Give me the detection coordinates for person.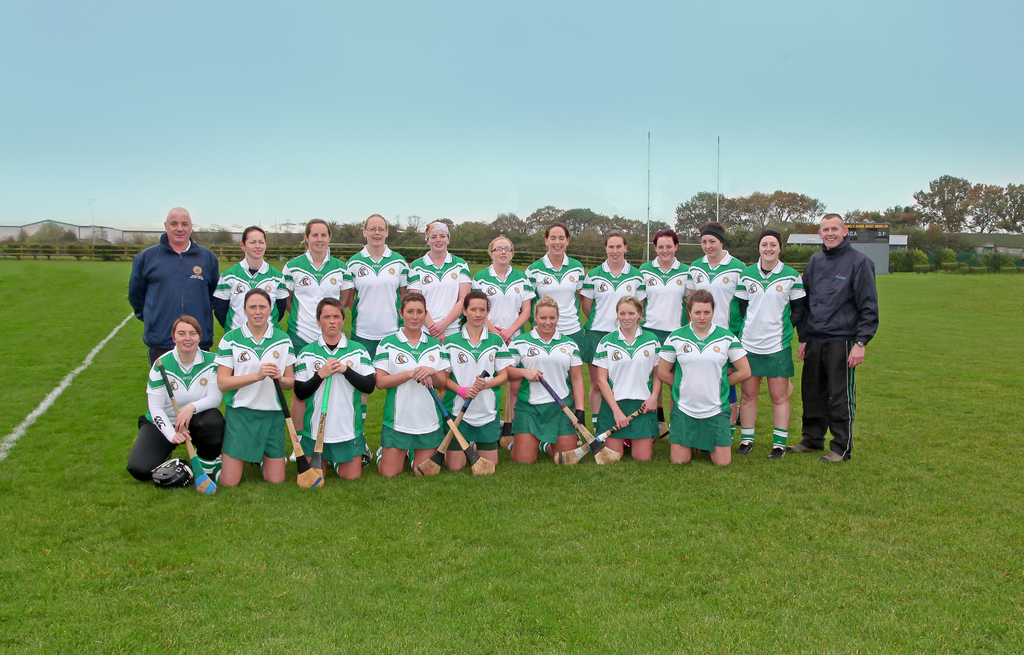
x1=372, y1=292, x2=451, y2=480.
